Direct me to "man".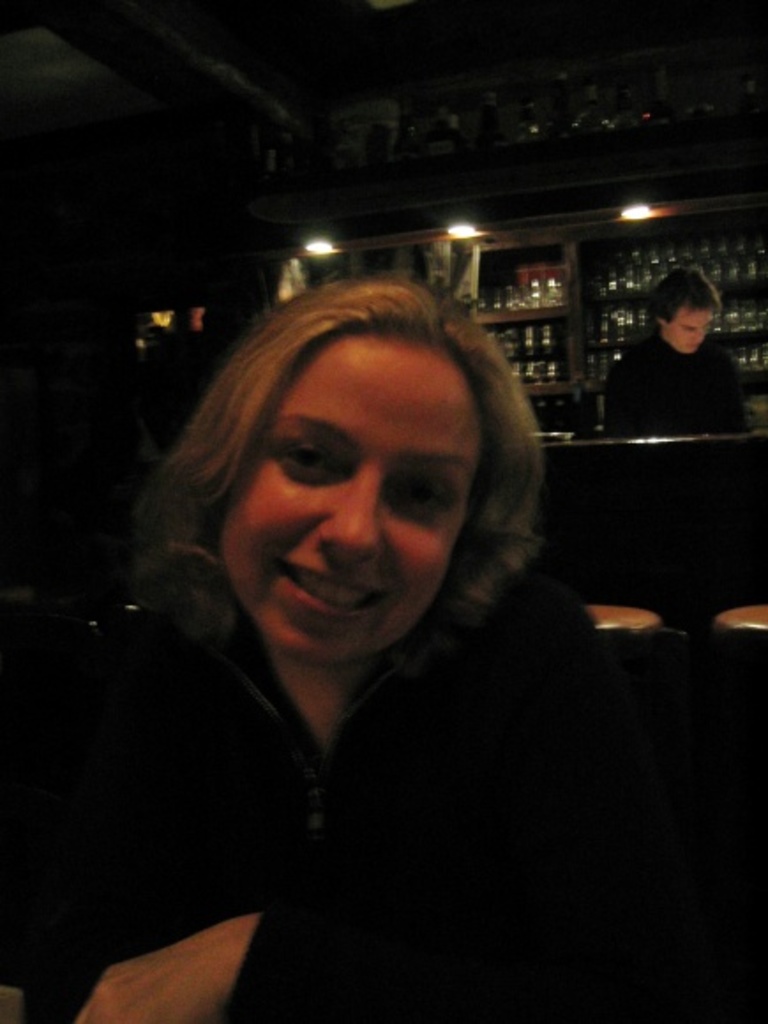
Direction: {"left": 590, "top": 263, "right": 752, "bottom": 447}.
